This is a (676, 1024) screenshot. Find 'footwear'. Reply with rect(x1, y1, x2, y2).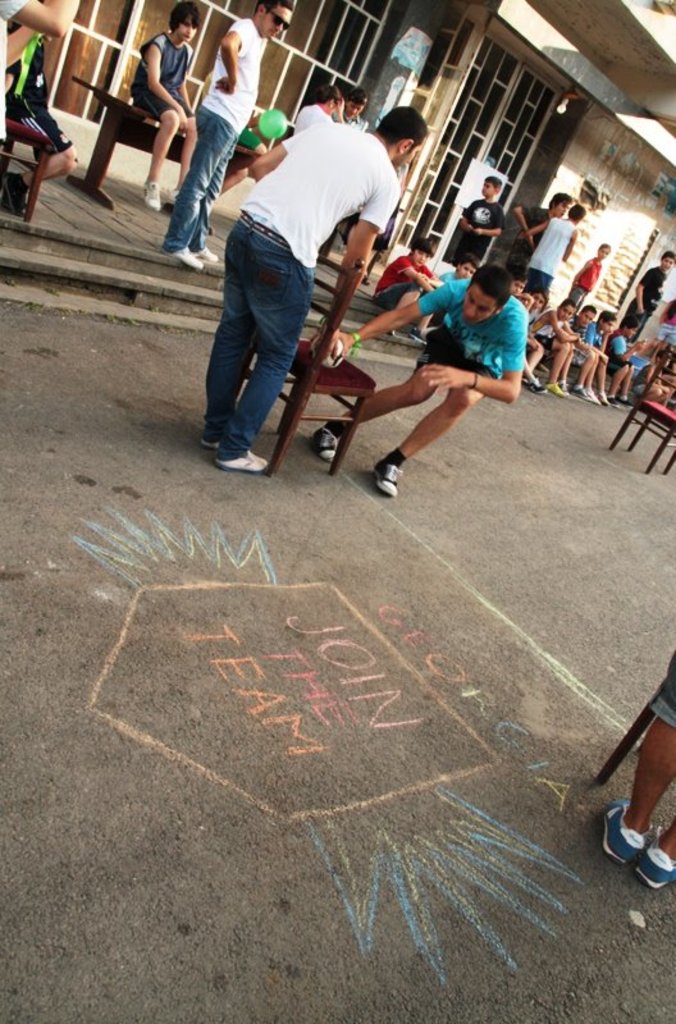
rect(527, 379, 544, 394).
